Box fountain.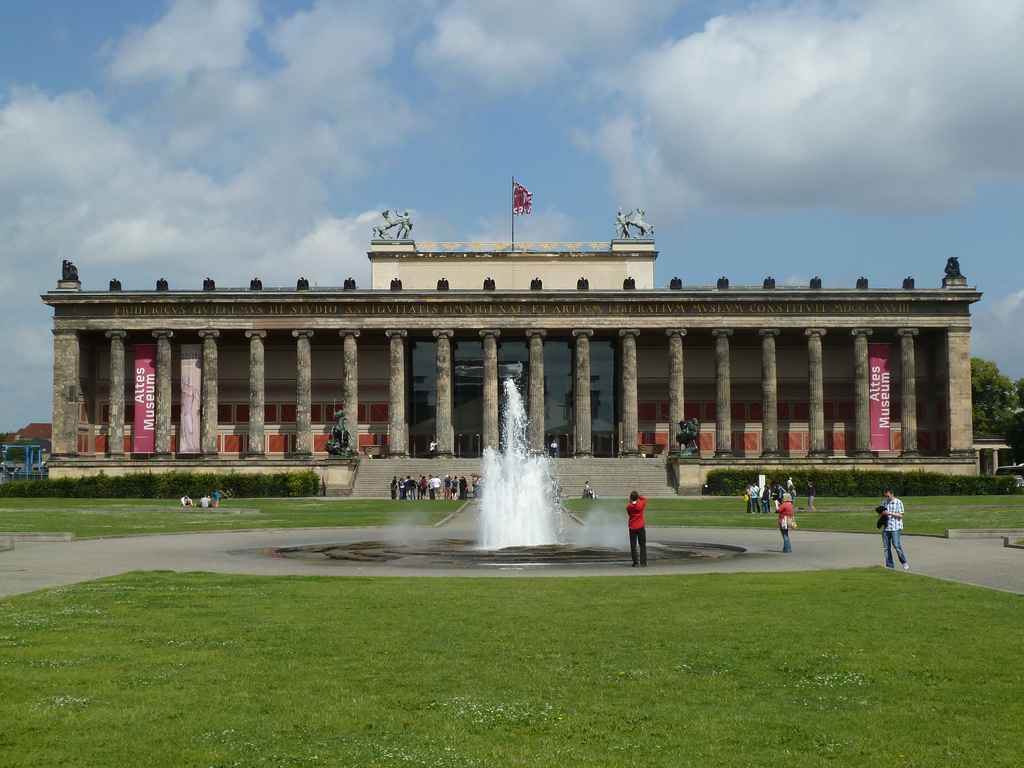
select_region(267, 374, 751, 573).
